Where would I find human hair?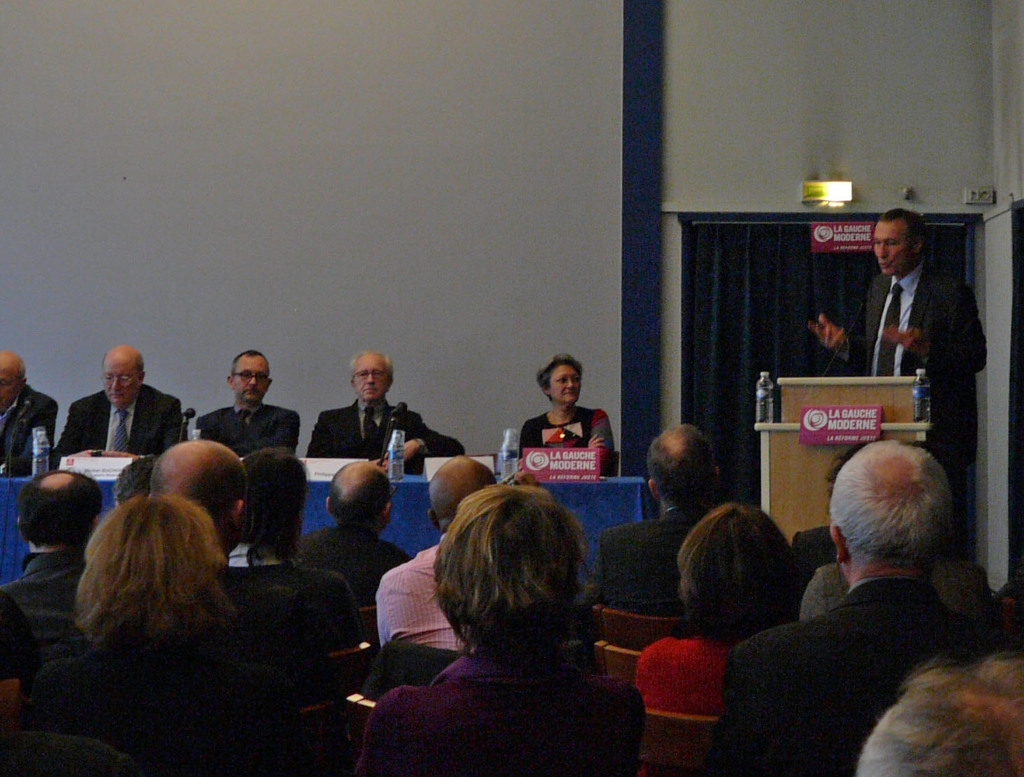
At 424:489:603:676.
